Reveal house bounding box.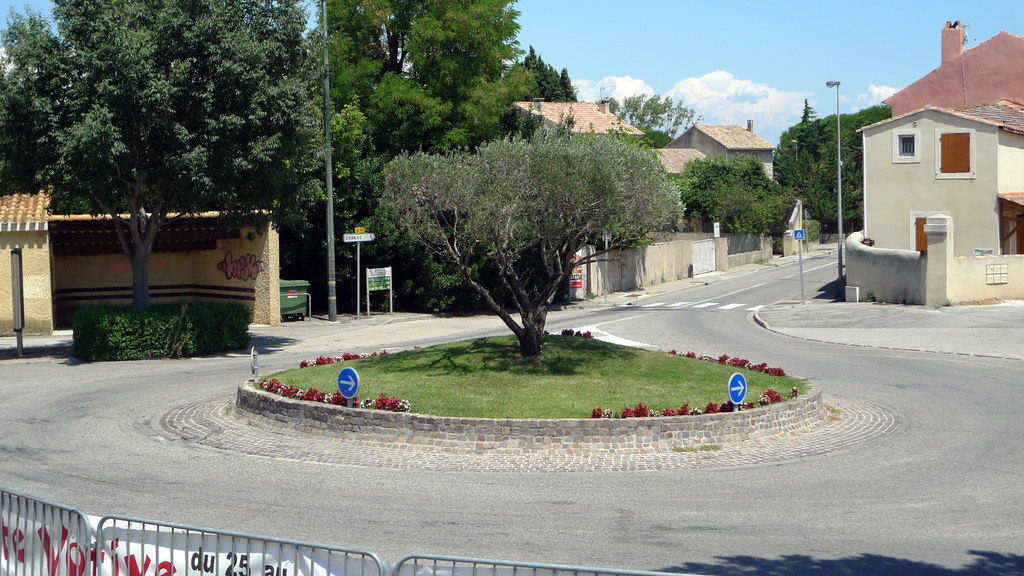
Revealed: Rect(0, 183, 58, 333).
